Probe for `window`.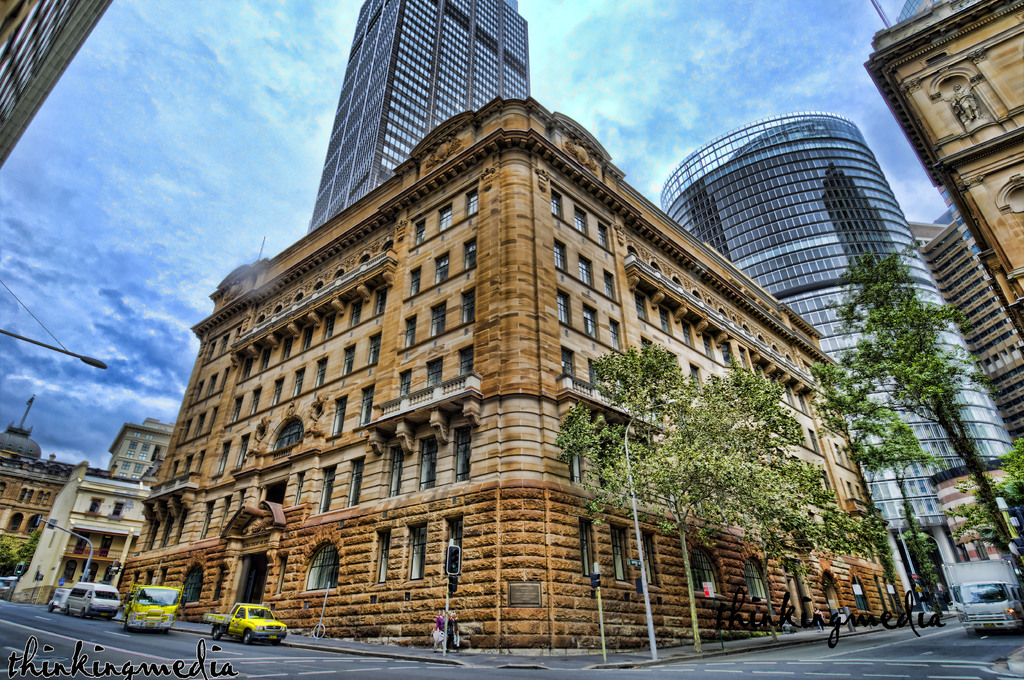
Probe result: rect(275, 417, 302, 448).
